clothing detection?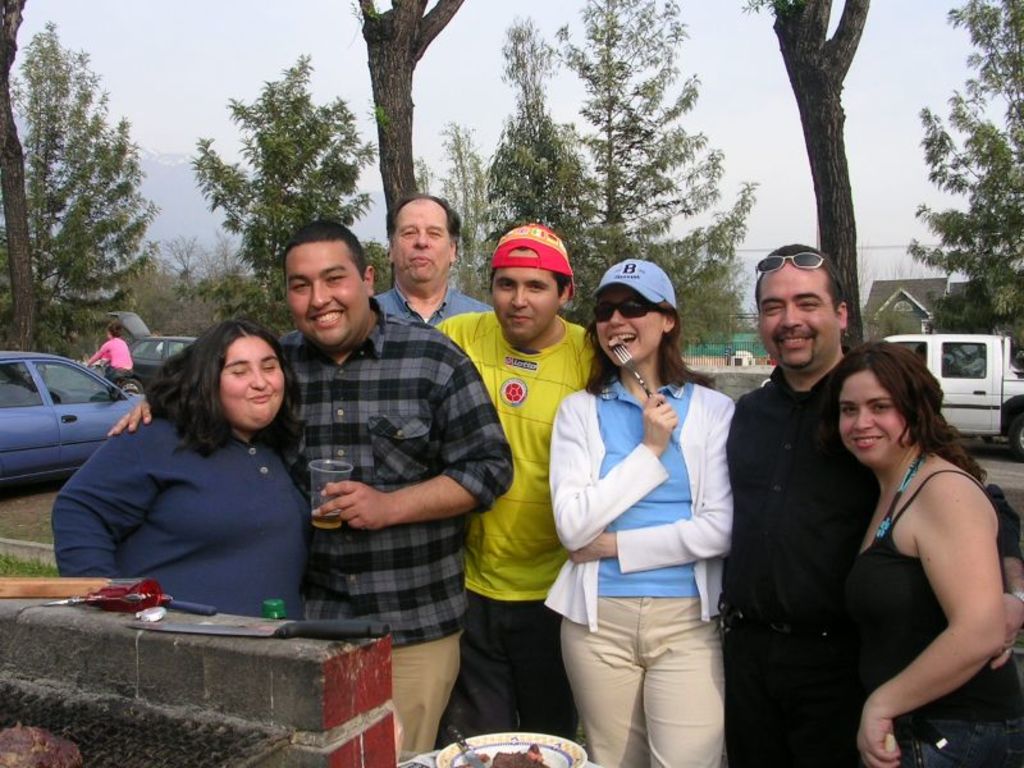
select_region(78, 330, 133, 388)
